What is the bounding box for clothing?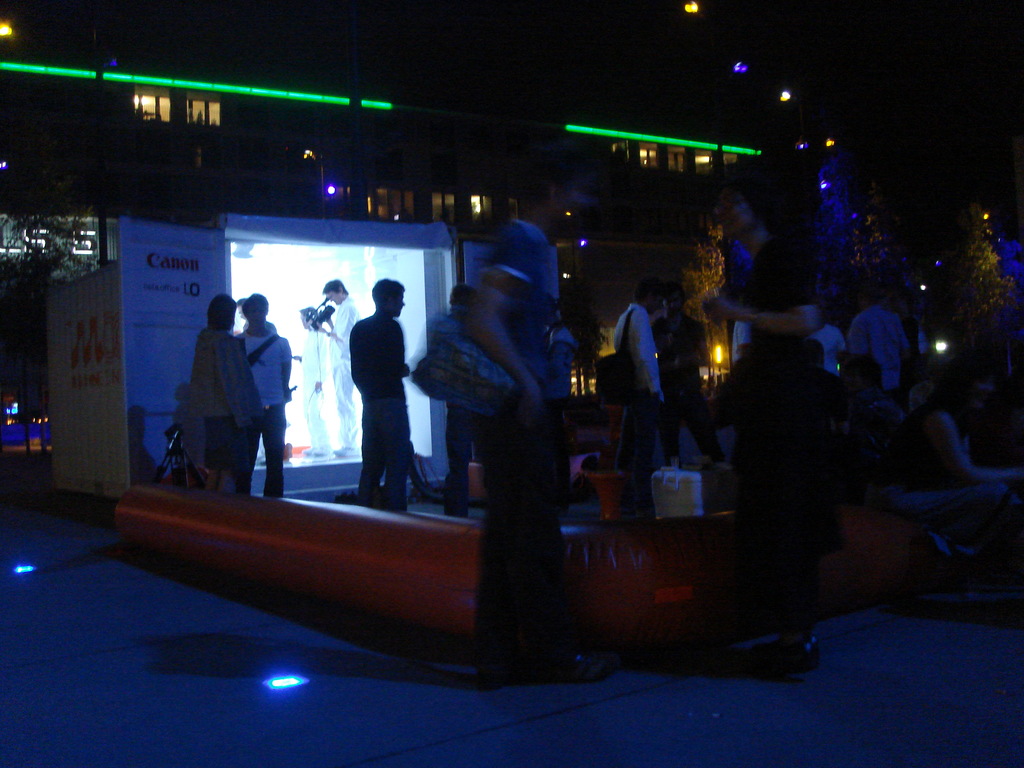
crop(444, 309, 470, 511).
